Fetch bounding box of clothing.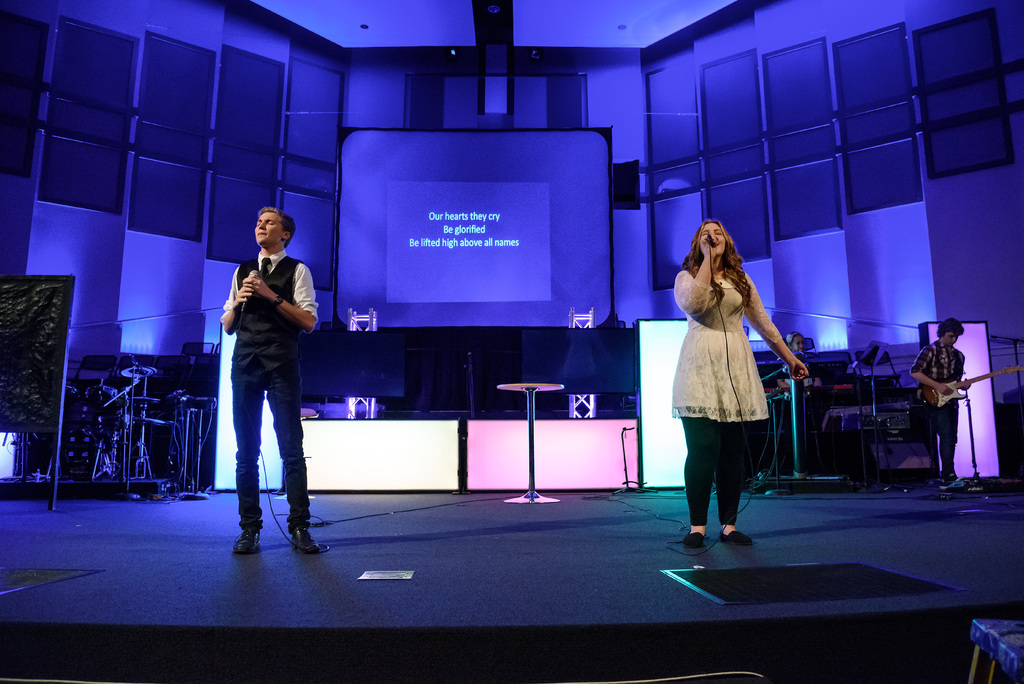
Bbox: bbox=[672, 268, 771, 525].
